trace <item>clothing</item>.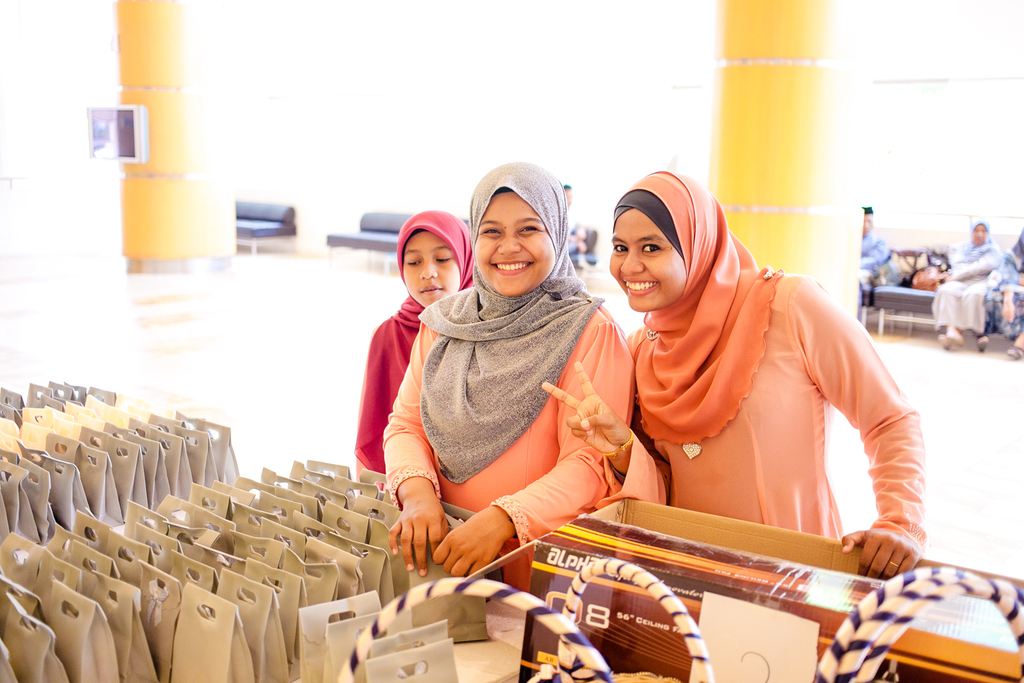
Traced to (left=931, top=215, right=1002, bottom=336).
